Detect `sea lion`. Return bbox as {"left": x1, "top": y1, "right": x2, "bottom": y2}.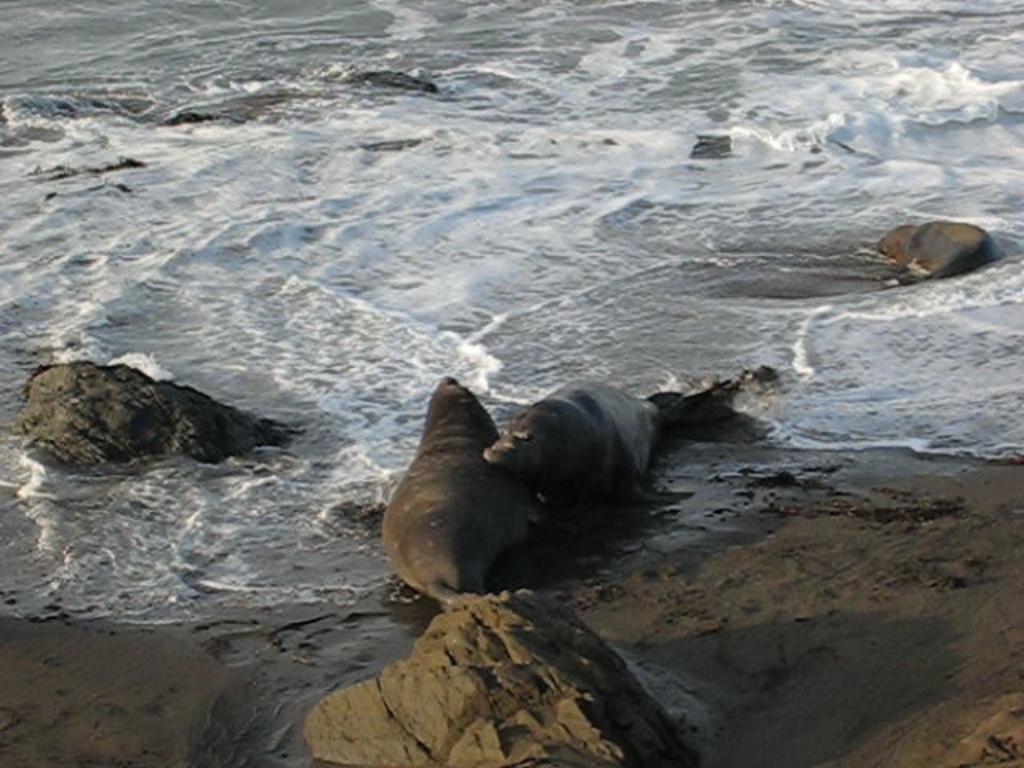
{"left": 878, "top": 222, "right": 1006, "bottom": 282}.
